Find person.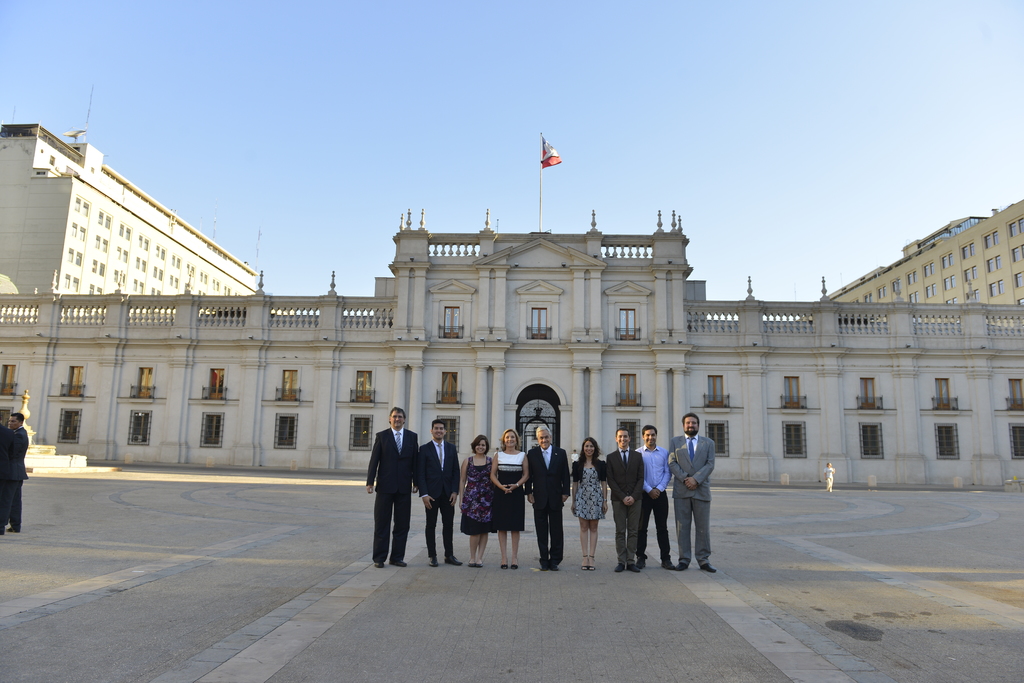
BBox(489, 428, 530, 570).
